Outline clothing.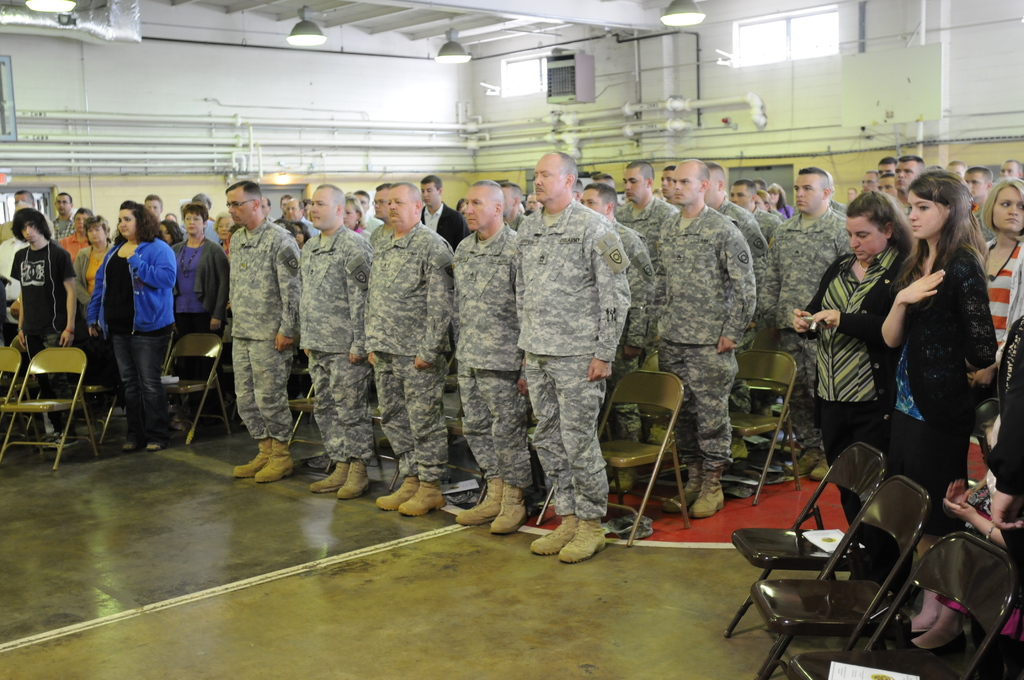
Outline: x1=299, y1=216, x2=319, y2=239.
